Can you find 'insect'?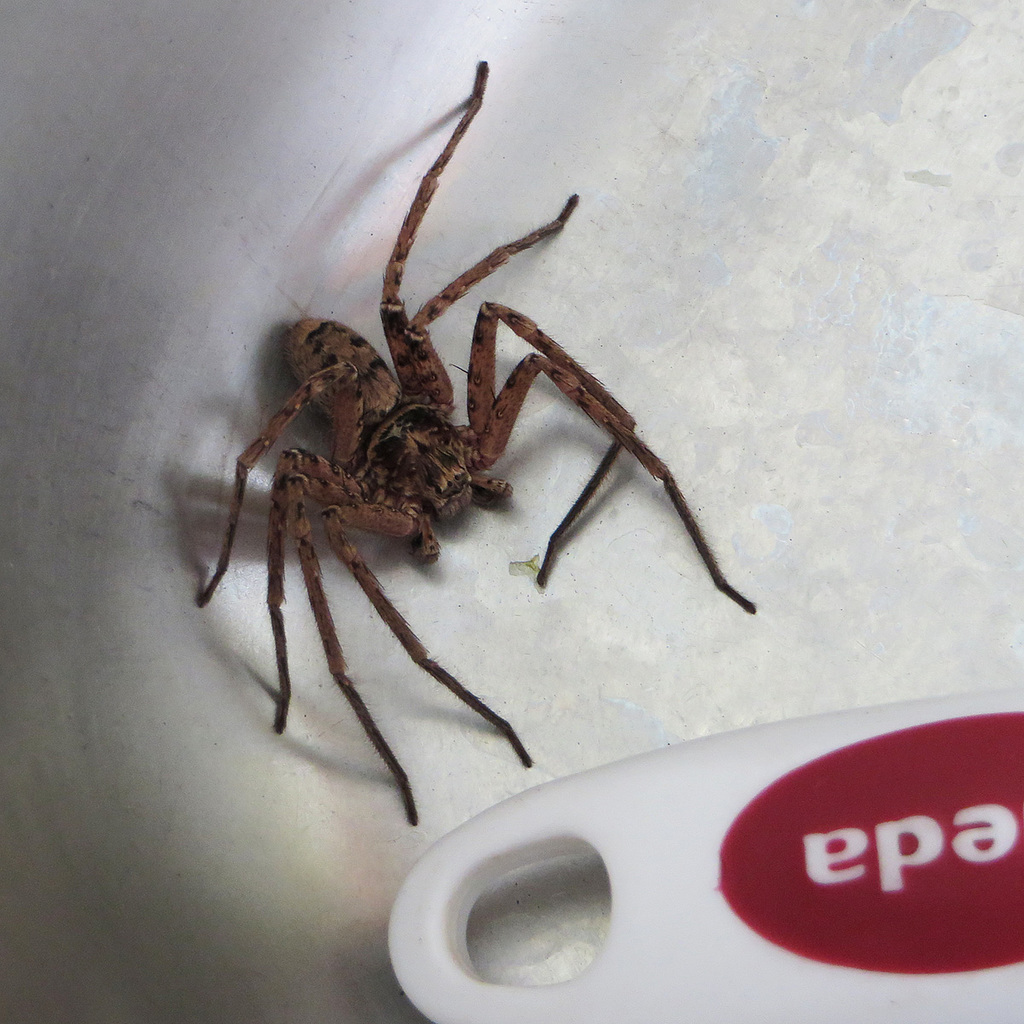
Yes, bounding box: [192,60,760,827].
